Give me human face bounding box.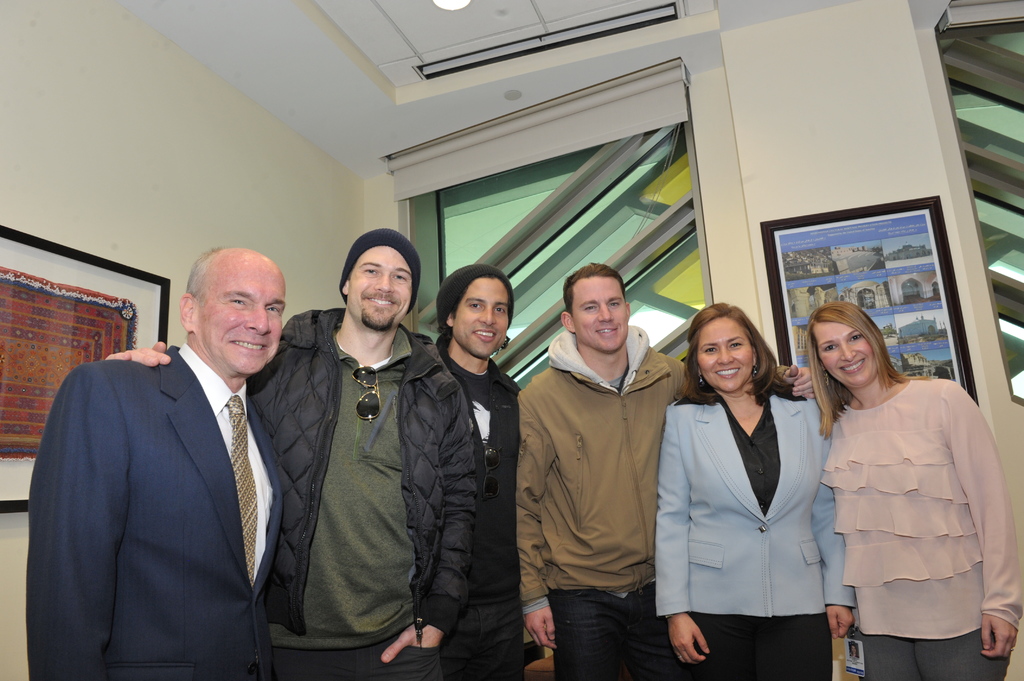
816,323,875,387.
